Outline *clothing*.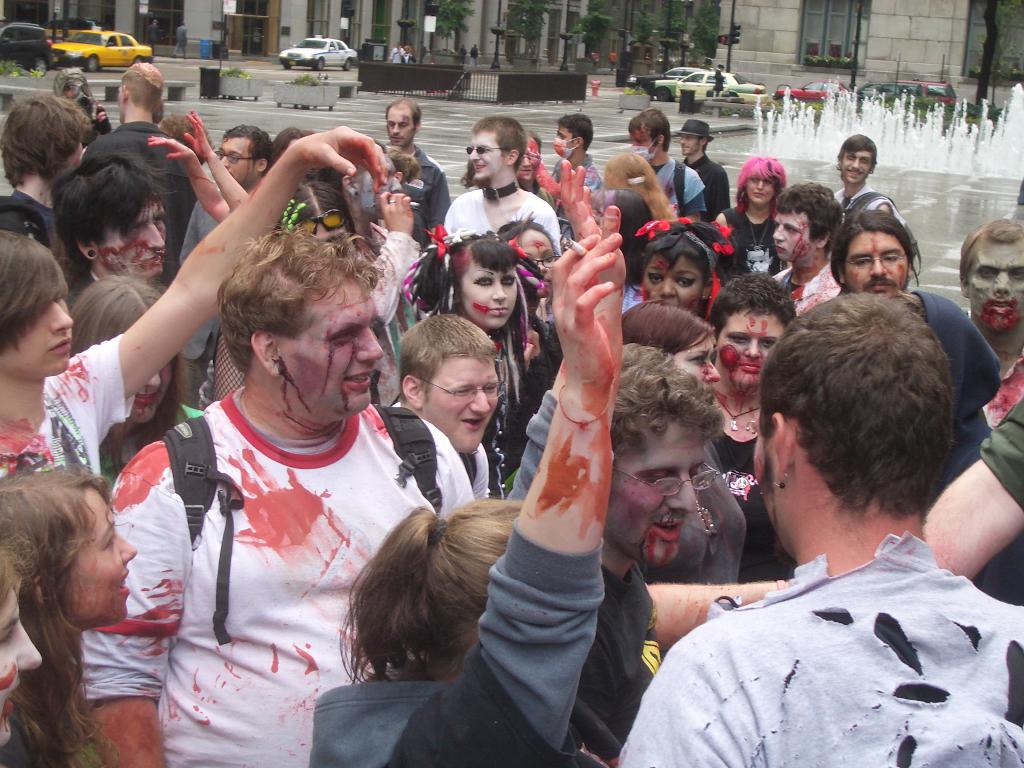
Outline: (x1=299, y1=527, x2=611, y2=767).
